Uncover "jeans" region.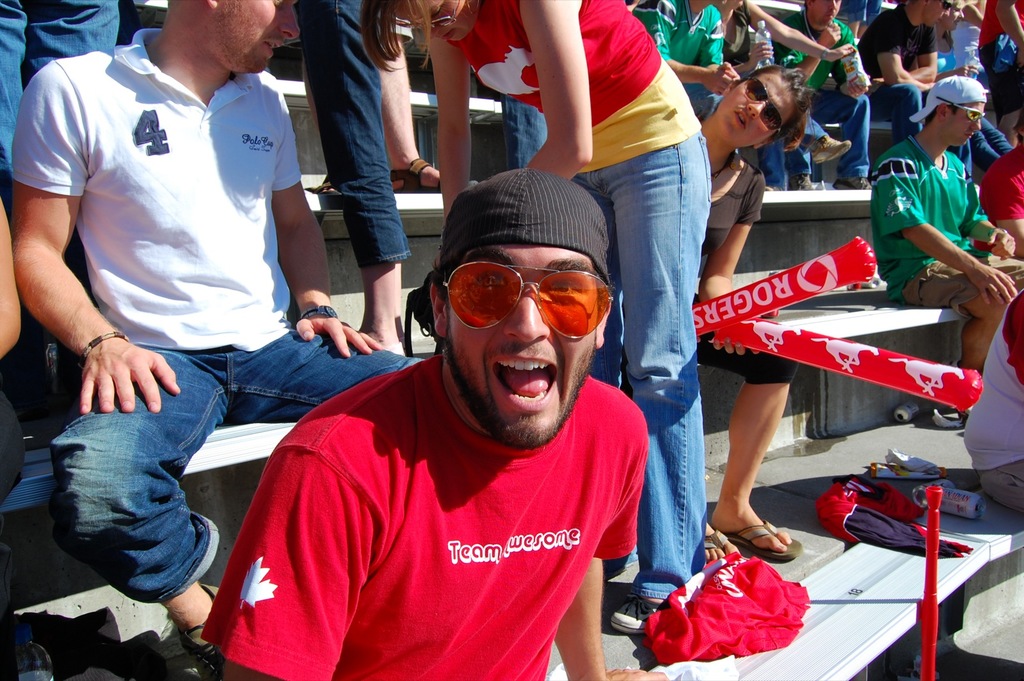
Uncovered: <region>34, 339, 425, 605</region>.
